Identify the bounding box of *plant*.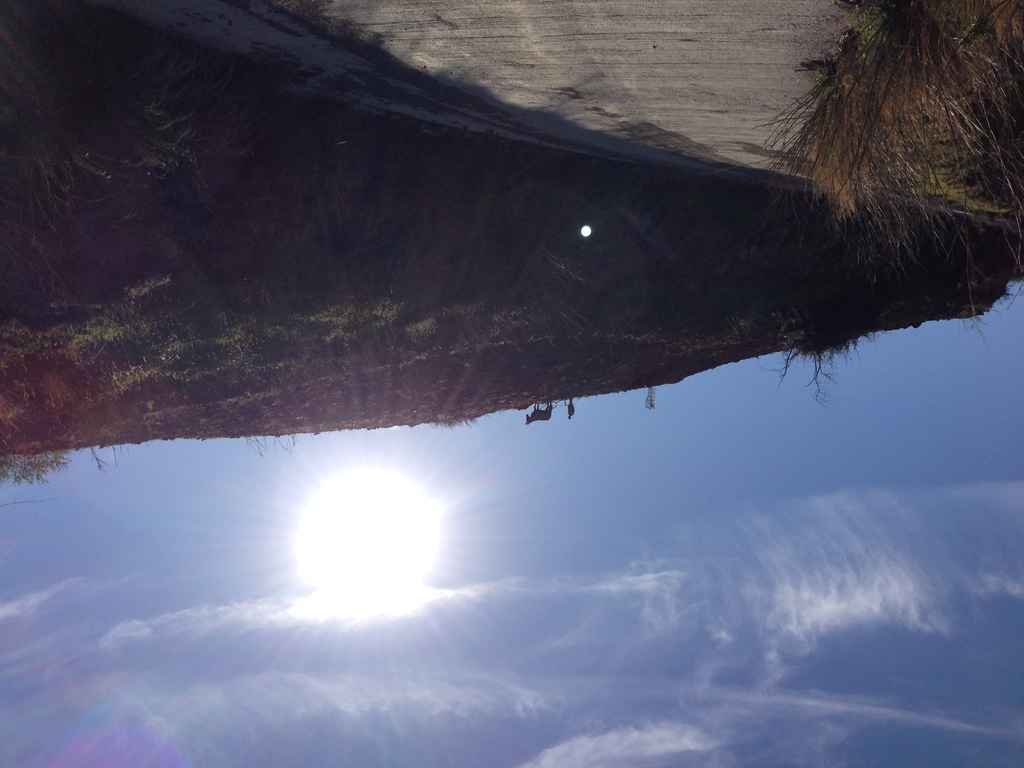
[x1=644, y1=382, x2=656, y2=412].
